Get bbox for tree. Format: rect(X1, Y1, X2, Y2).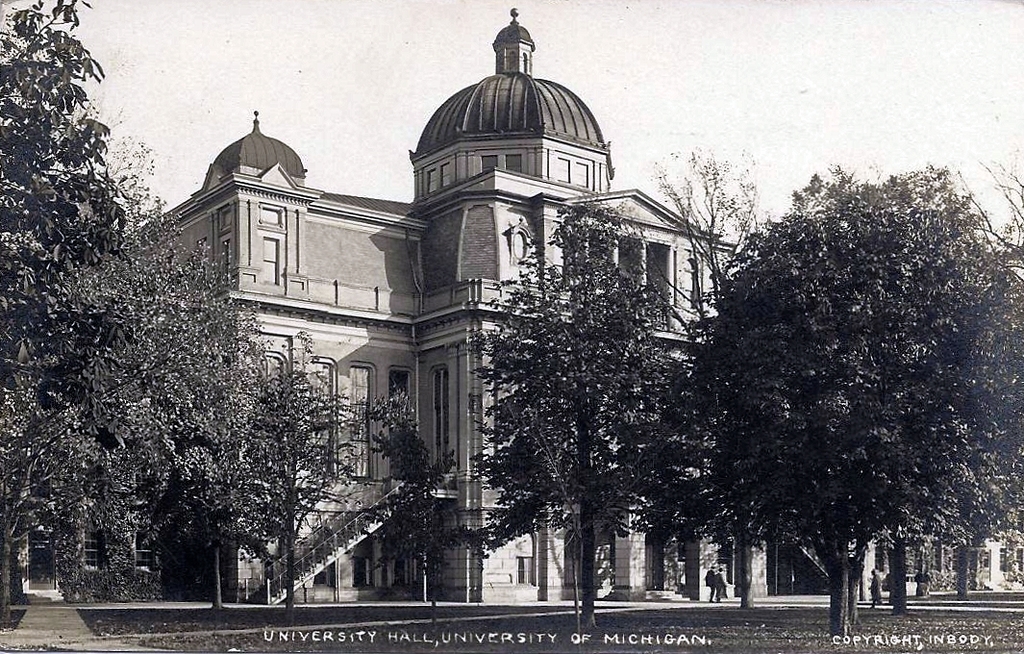
rect(658, 150, 808, 349).
